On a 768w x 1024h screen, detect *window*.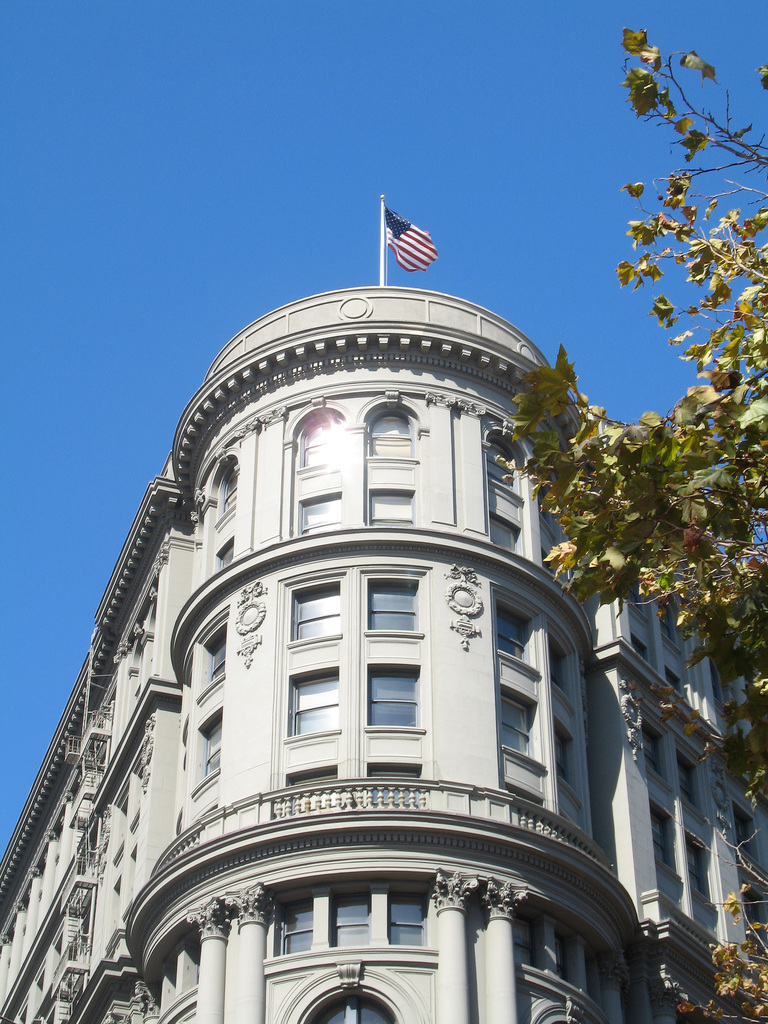
[left=364, top=666, right=423, bottom=728].
